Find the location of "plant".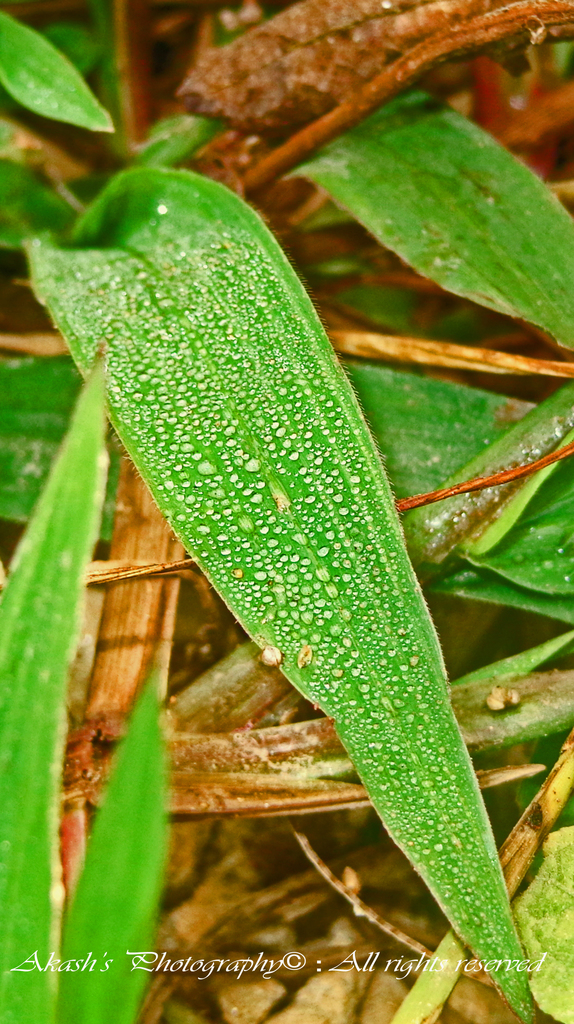
Location: 0,0,573,1023.
